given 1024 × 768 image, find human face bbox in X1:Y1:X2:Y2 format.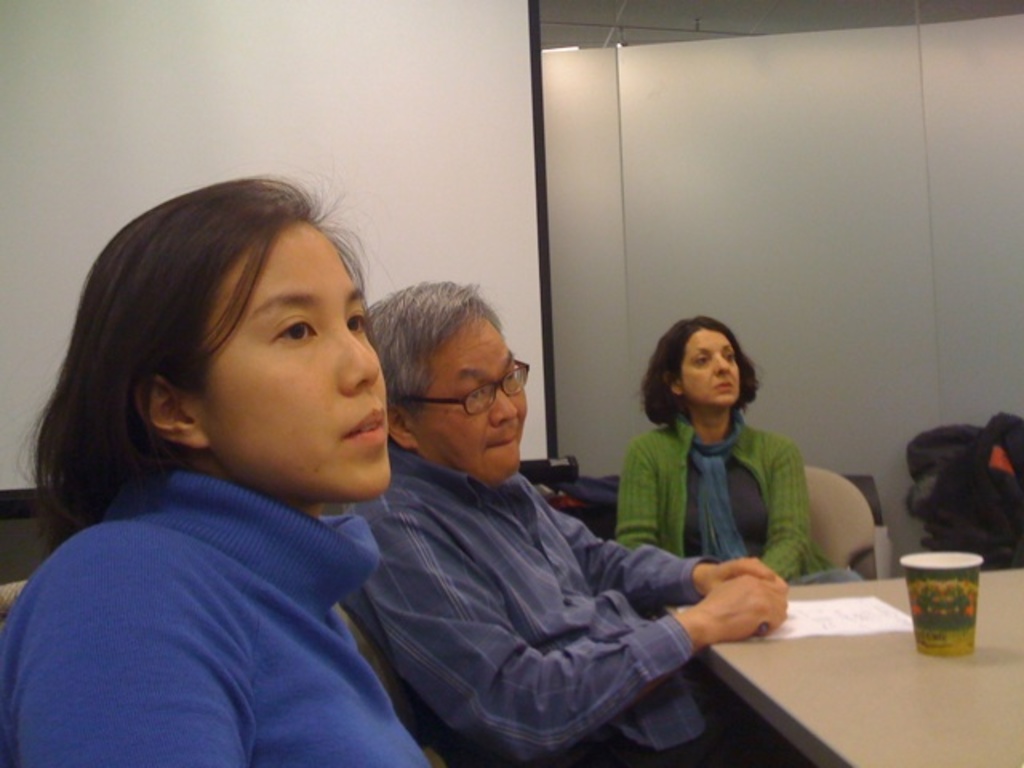
419:317:528:485.
